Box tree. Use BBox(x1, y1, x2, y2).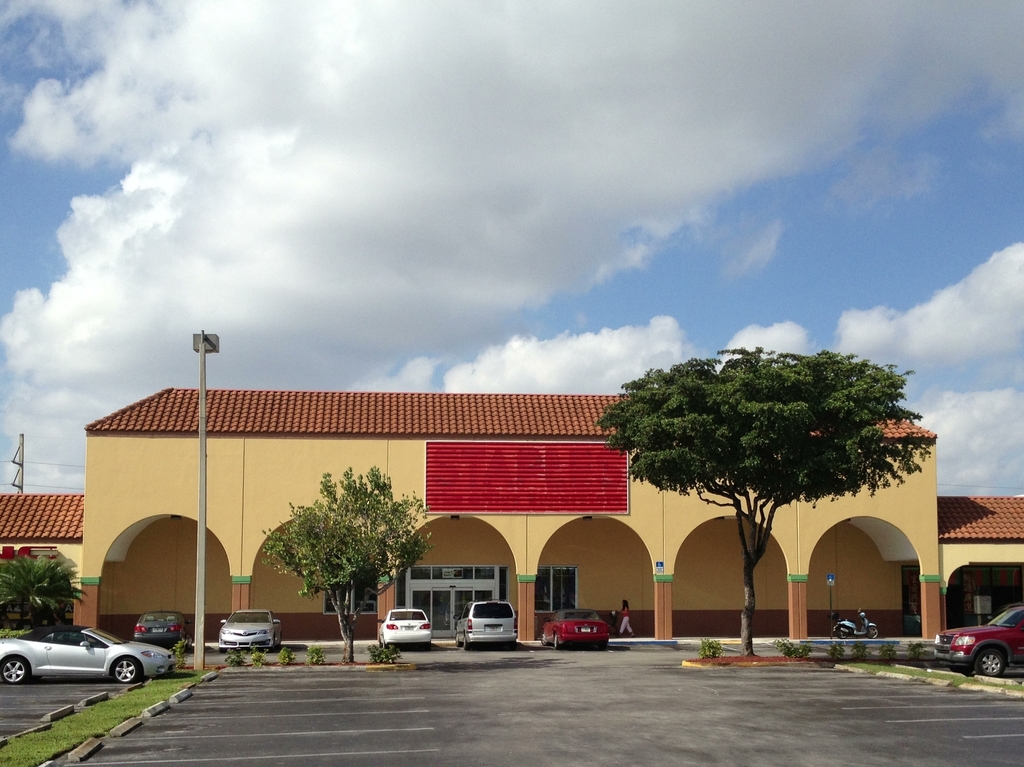
BBox(602, 321, 940, 626).
